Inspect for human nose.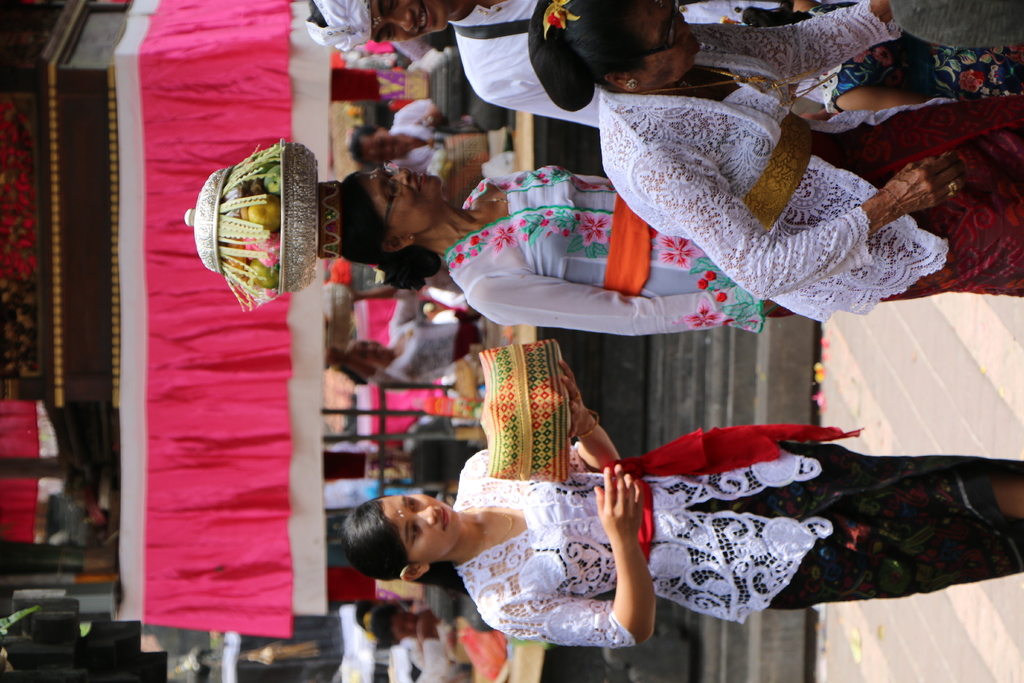
Inspection: 388,10,414,33.
